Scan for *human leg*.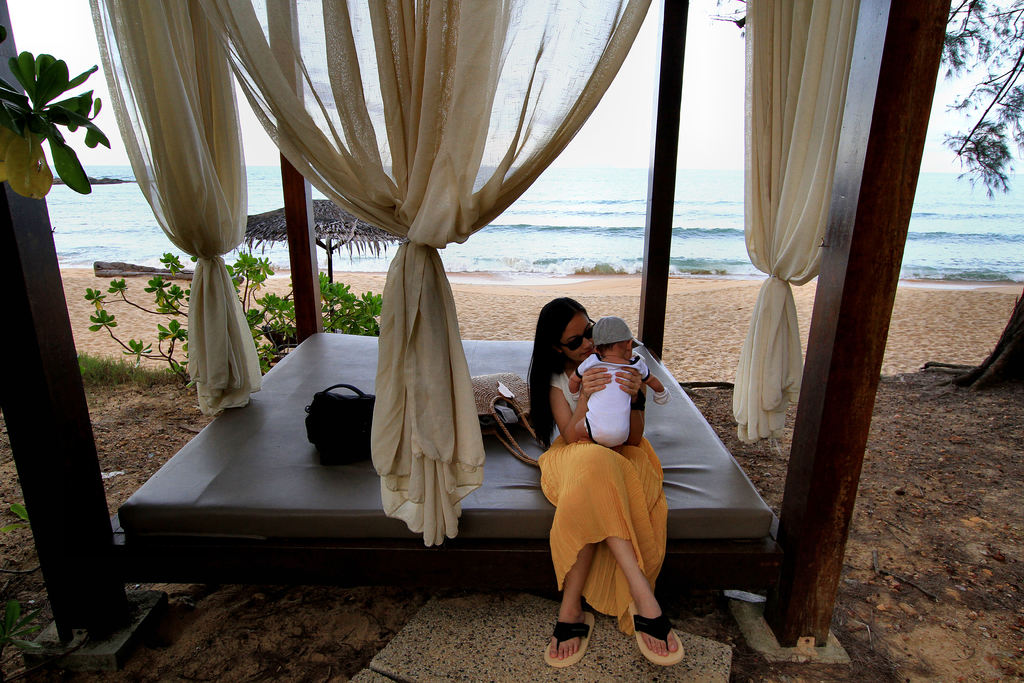
Scan result: box(543, 533, 595, 670).
